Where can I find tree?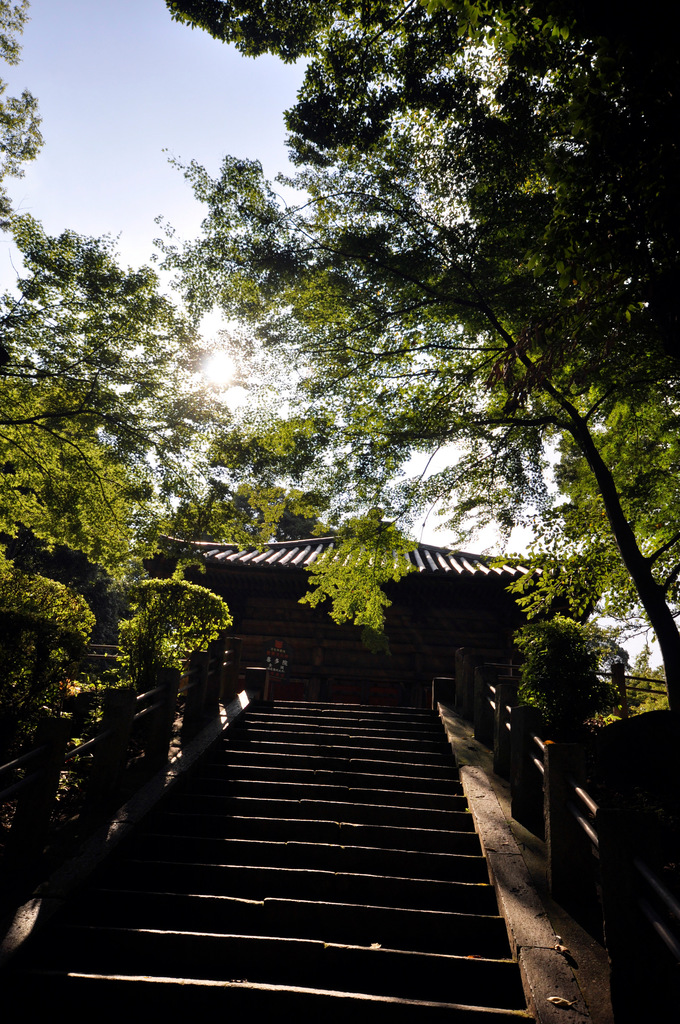
You can find it at <box>511,609,612,735</box>.
